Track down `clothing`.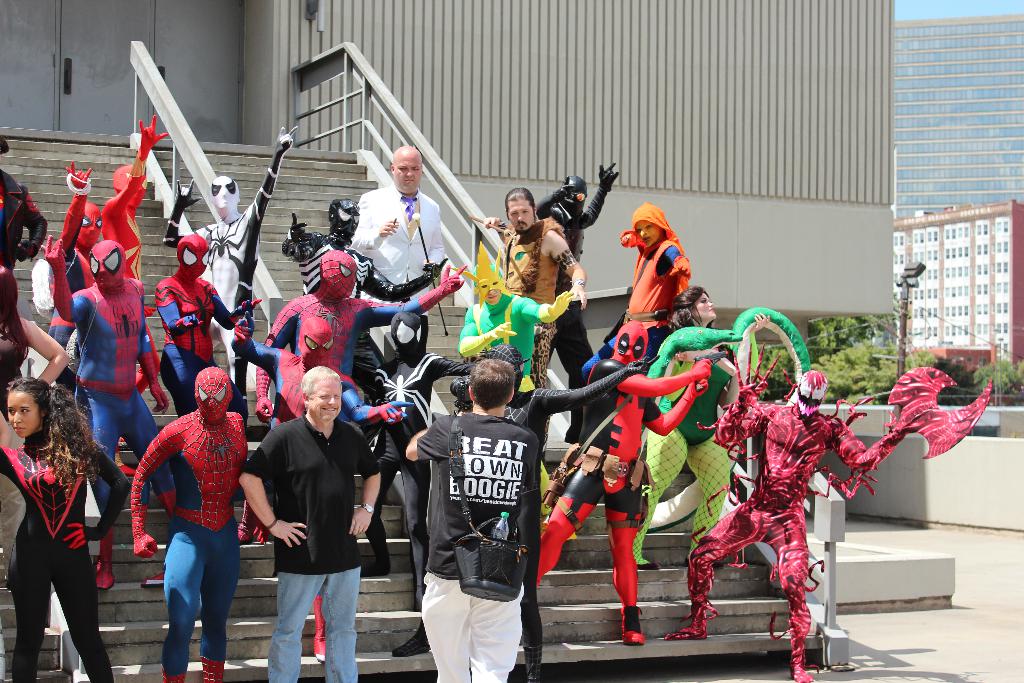
Tracked to 40, 167, 100, 348.
